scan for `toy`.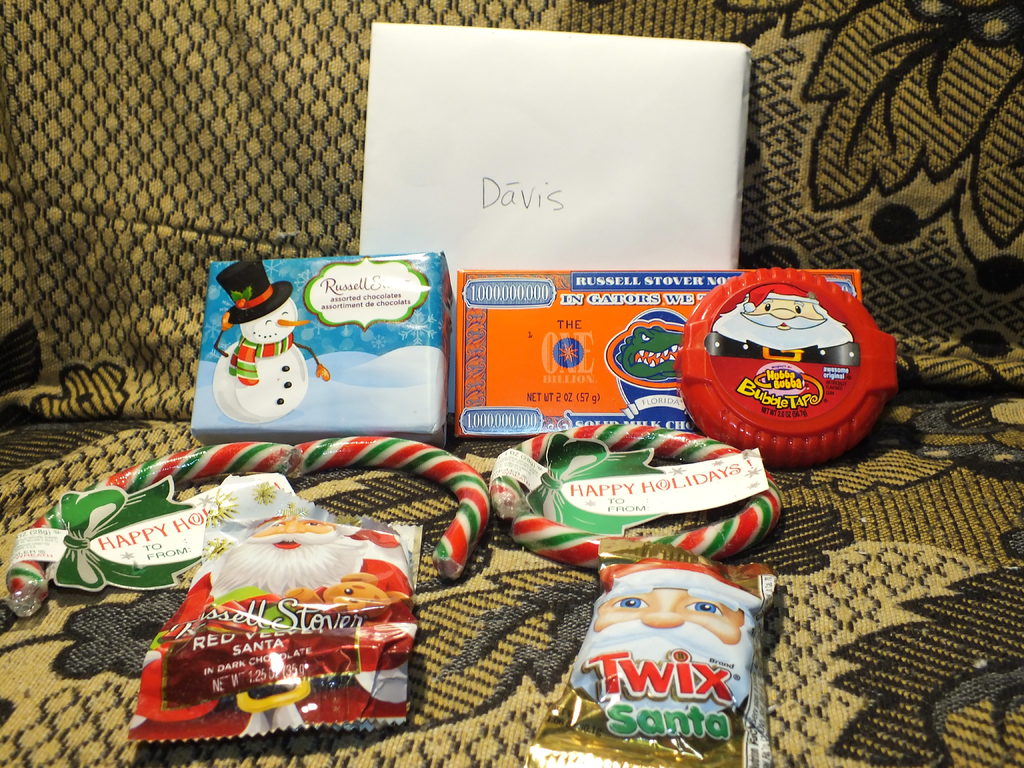
Scan result: {"x1": 636, "y1": 292, "x2": 912, "y2": 495}.
